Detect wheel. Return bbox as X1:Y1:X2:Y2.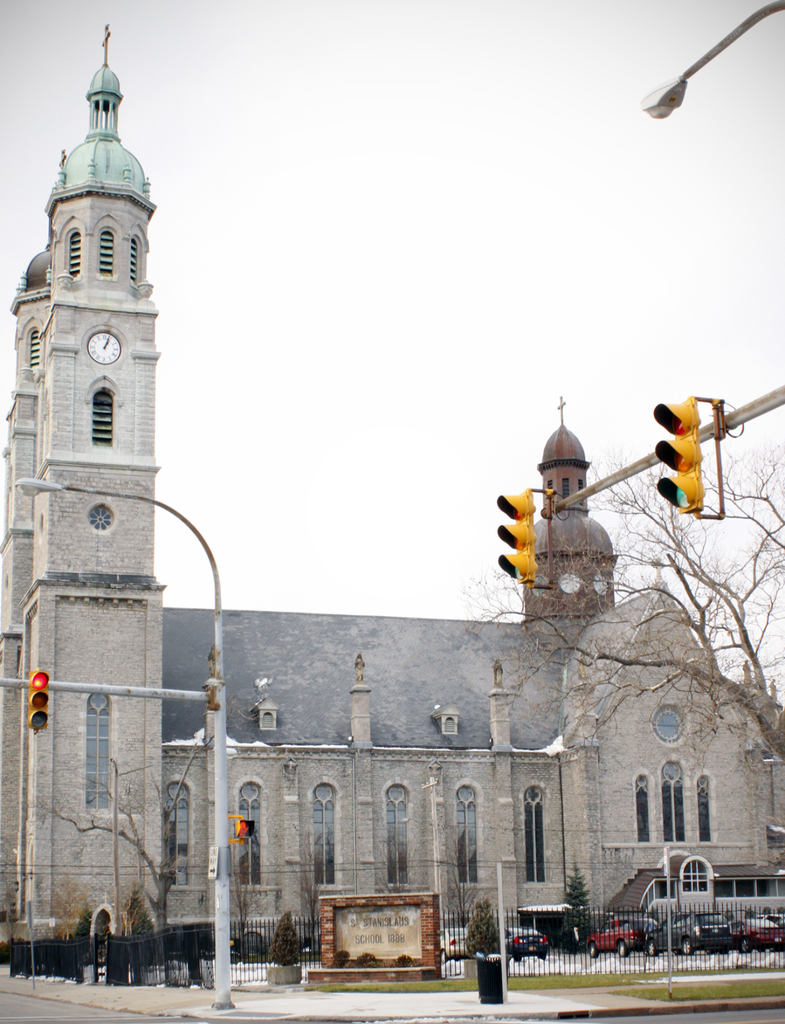
585:945:597:961.
